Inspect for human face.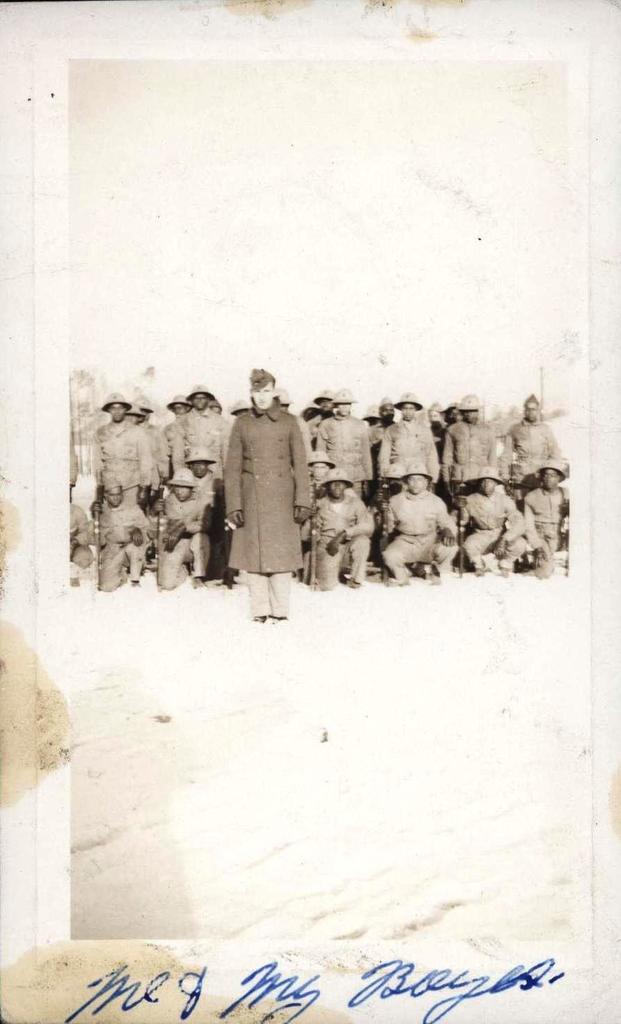
Inspection: [191,392,207,411].
